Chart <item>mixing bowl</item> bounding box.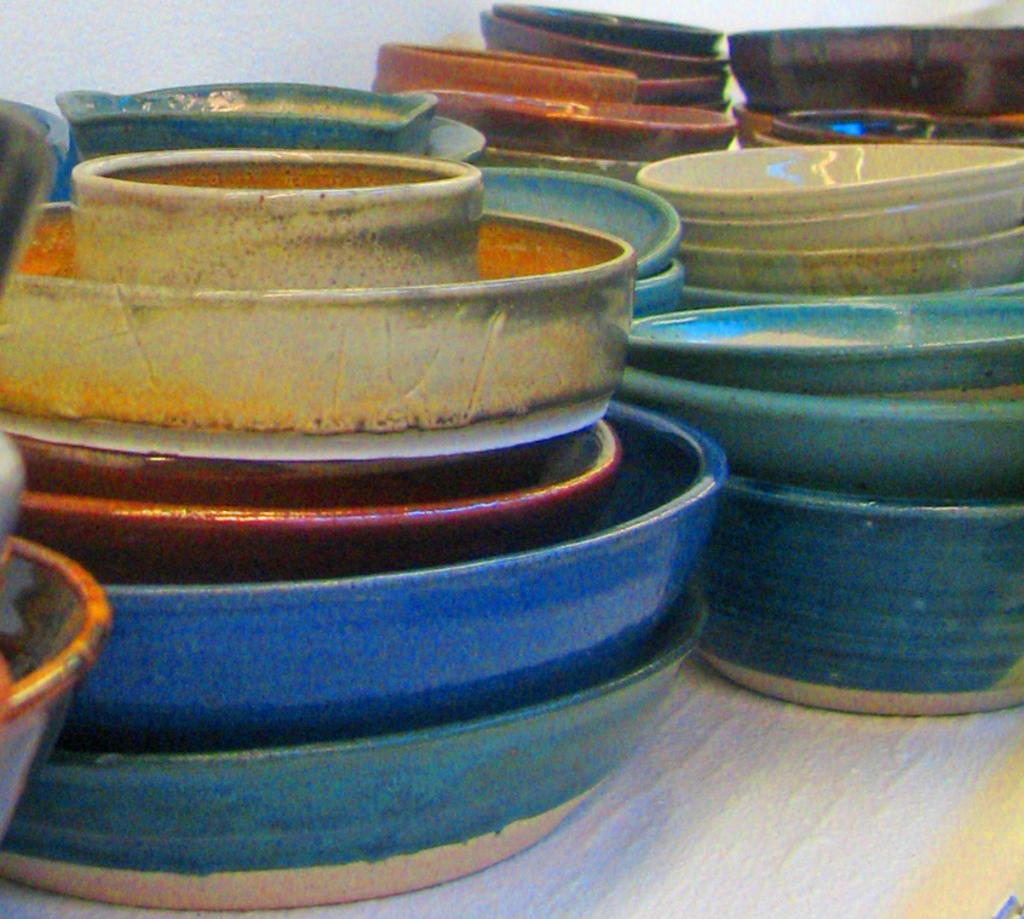
Charted: select_region(0, 534, 109, 838).
